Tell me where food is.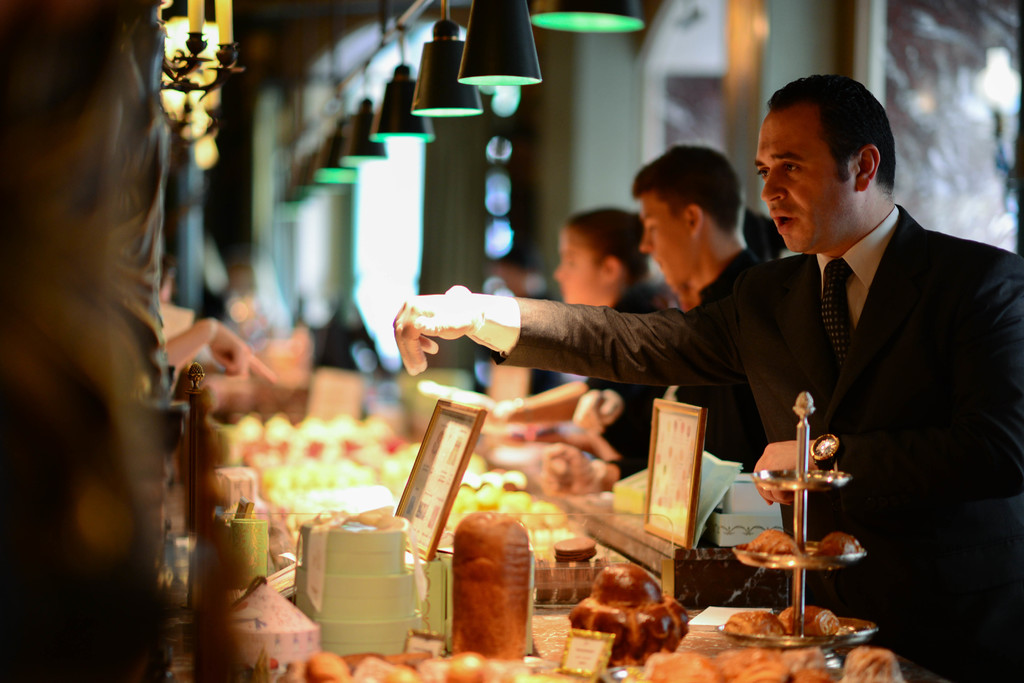
food is at select_region(447, 509, 530, 657).
